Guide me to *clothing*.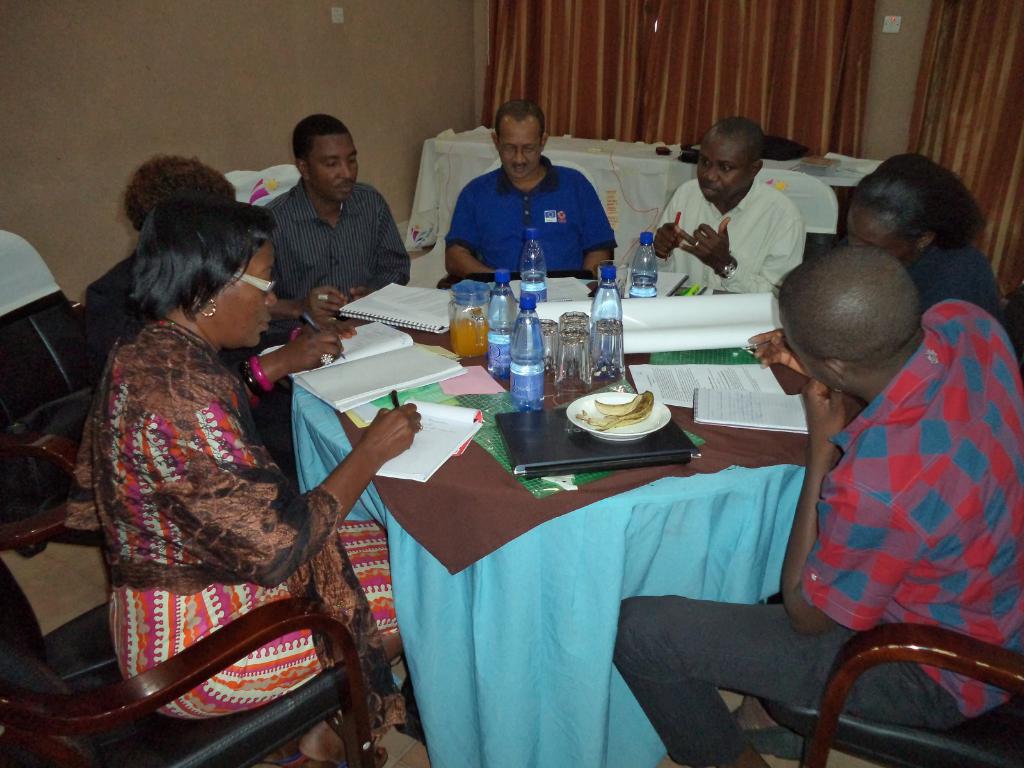
Guidance: x1=613, y1=294, x2=1023, y2=767.
